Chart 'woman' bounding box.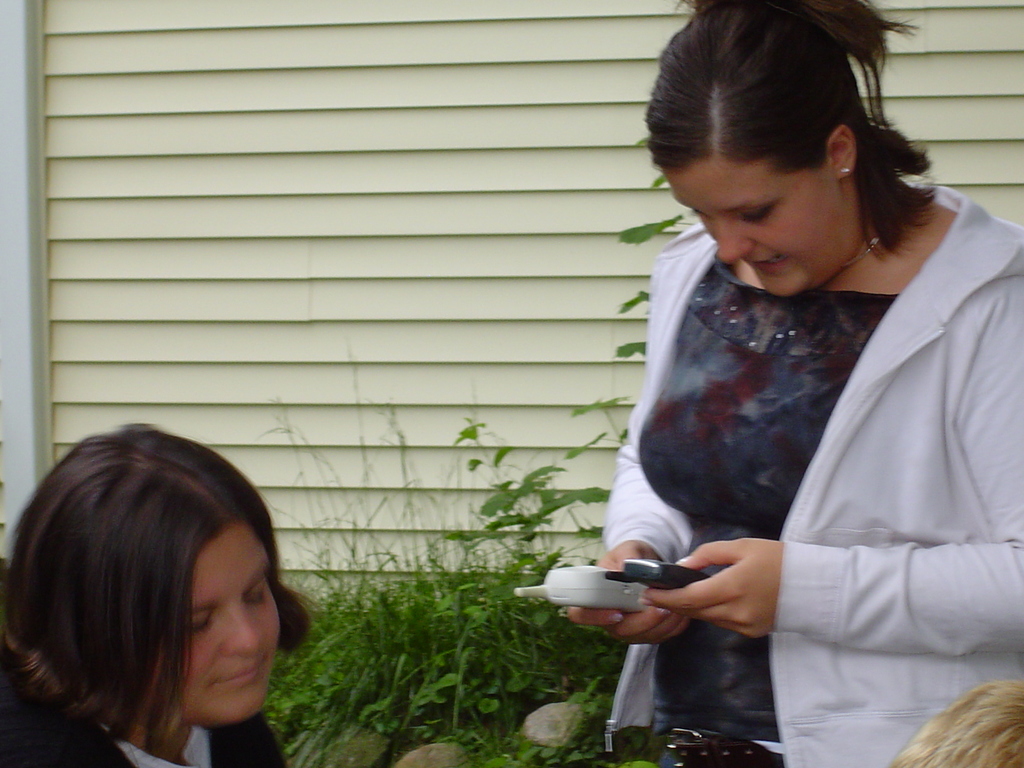
Charted: x1=559 y1=0 x2=1023 y2=767.
